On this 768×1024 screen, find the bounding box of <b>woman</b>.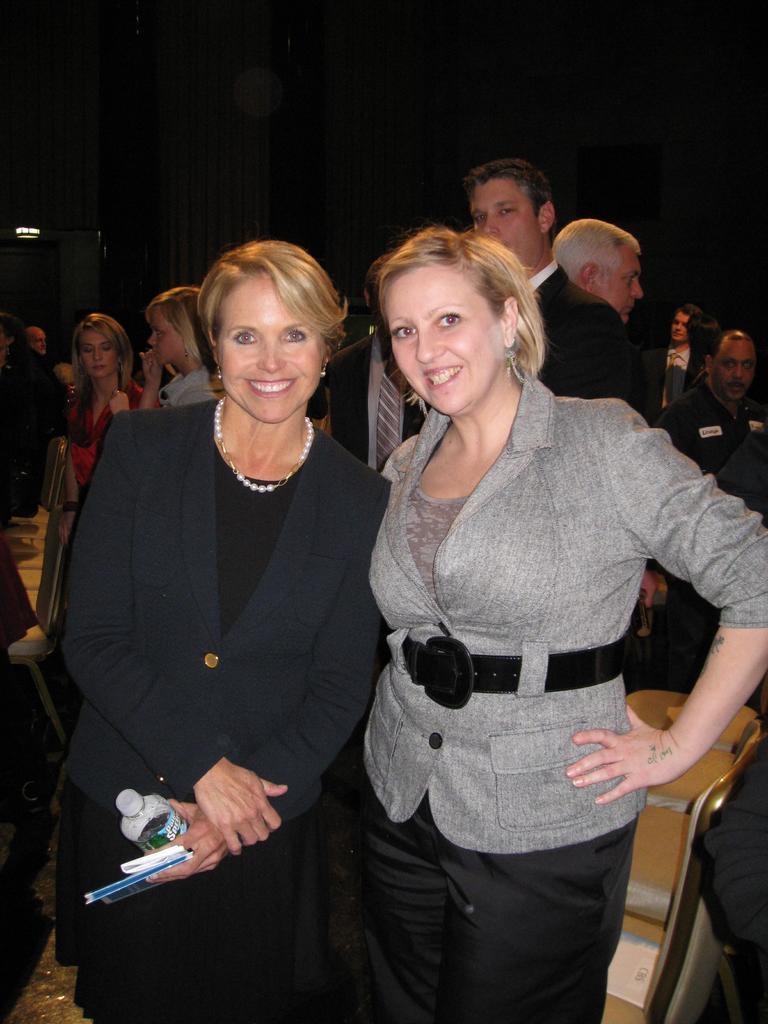
Bounding box: 148/288/214/406.
